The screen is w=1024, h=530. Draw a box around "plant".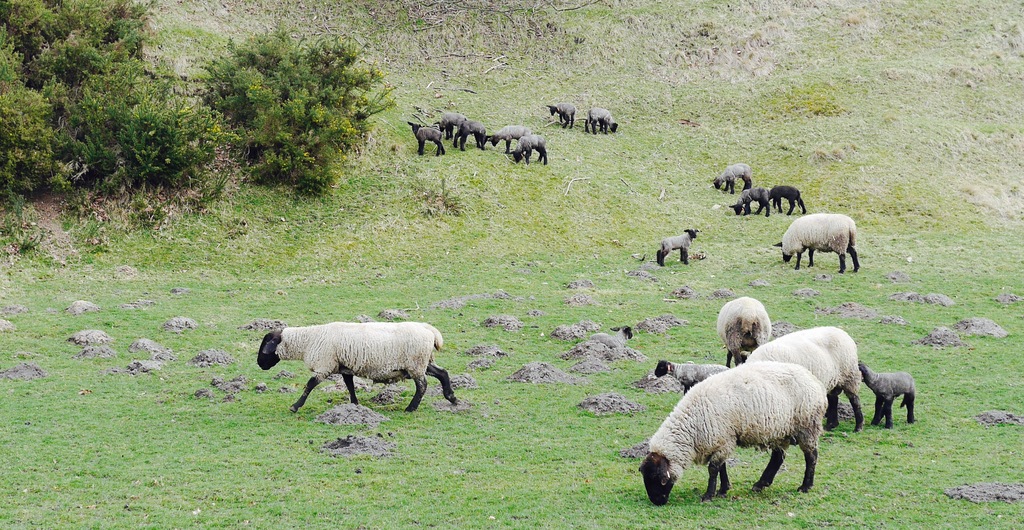
bbox=(172, 30, 425, 209).
